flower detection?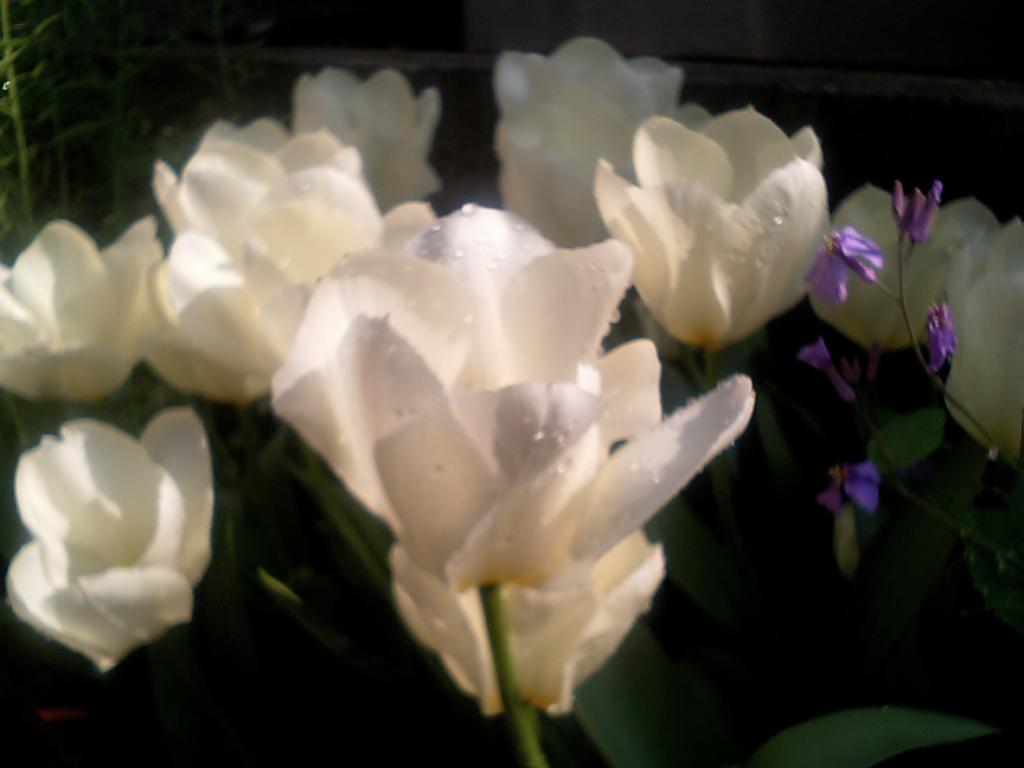
bbox=(0, 406, 216, 674)
